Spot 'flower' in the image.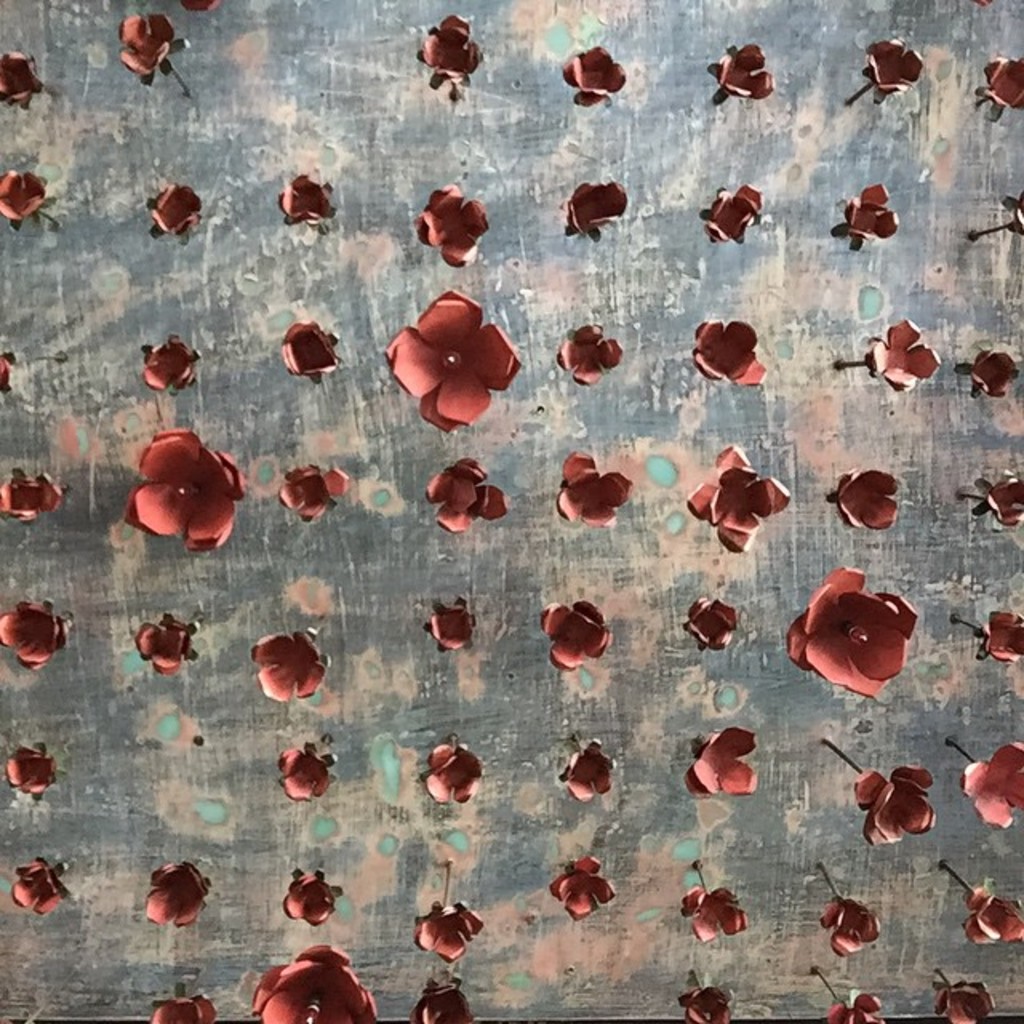
'flower' found at bbox=(125, 614, 189, 672).
